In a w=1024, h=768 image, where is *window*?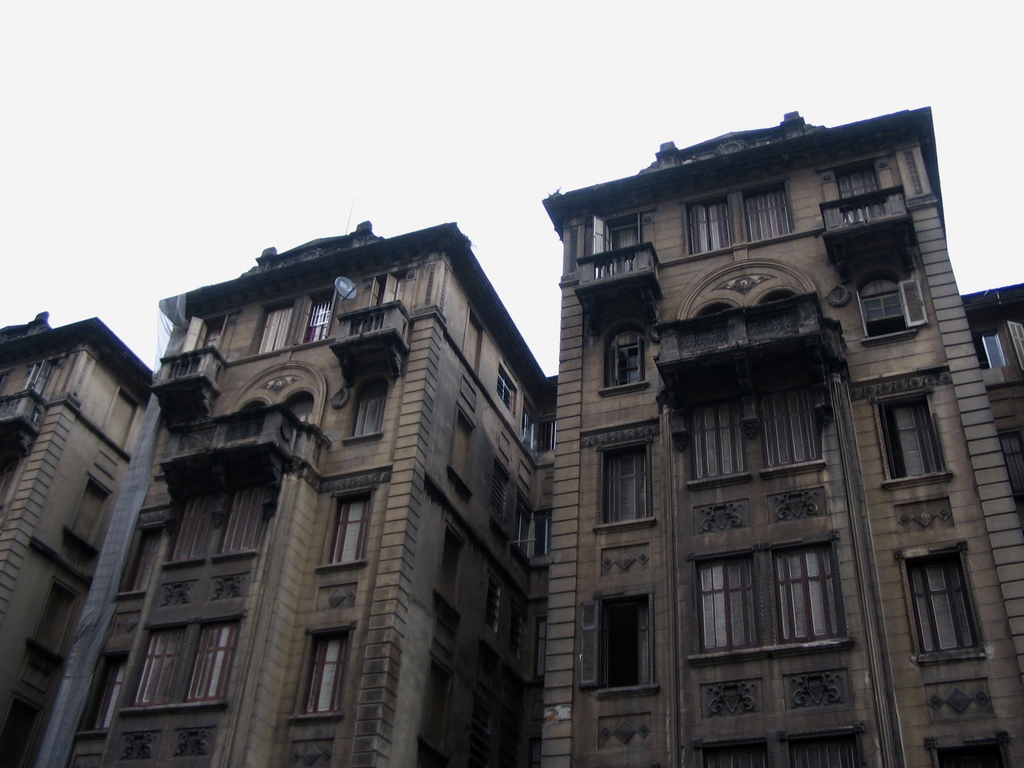
[left=686, top=546, right=769, bottom=662].
